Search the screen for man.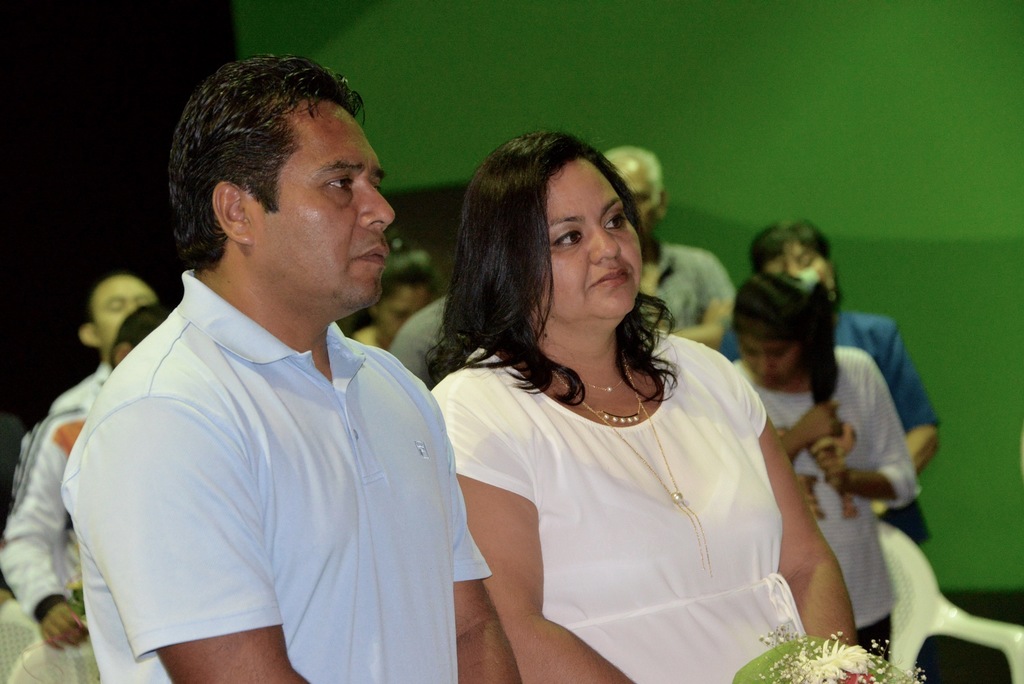
Found at box(57, 50, 520, 683).
